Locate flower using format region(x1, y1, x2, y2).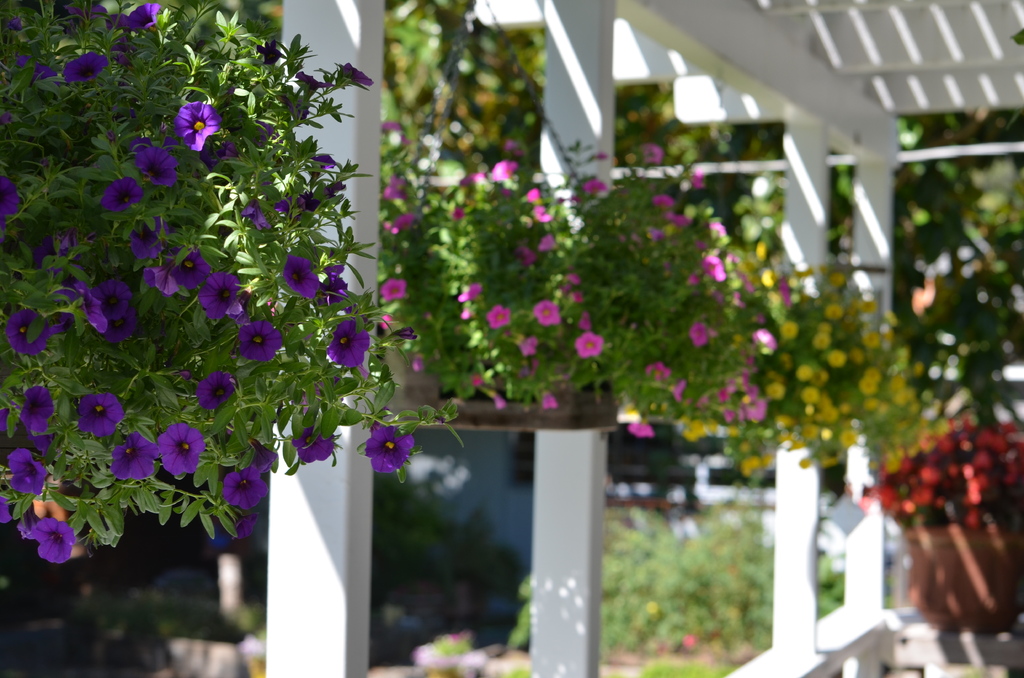
region(627, 418, 655, 435).
